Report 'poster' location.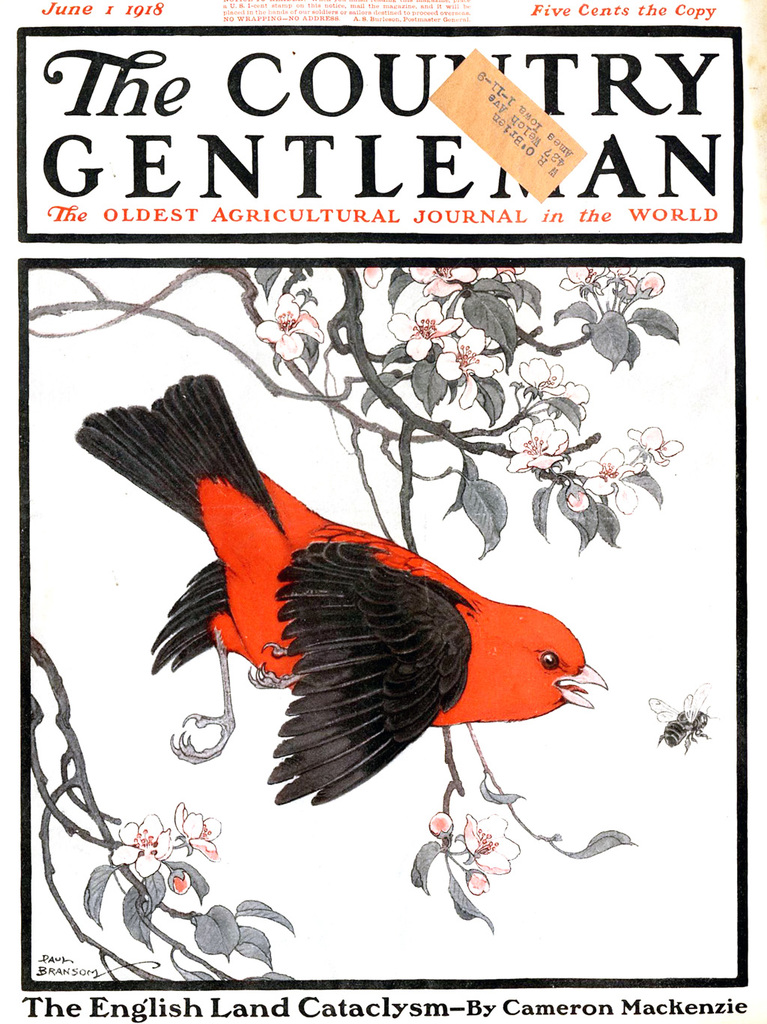
Report: (left=0, top=0, right=766, bottom=1023).
